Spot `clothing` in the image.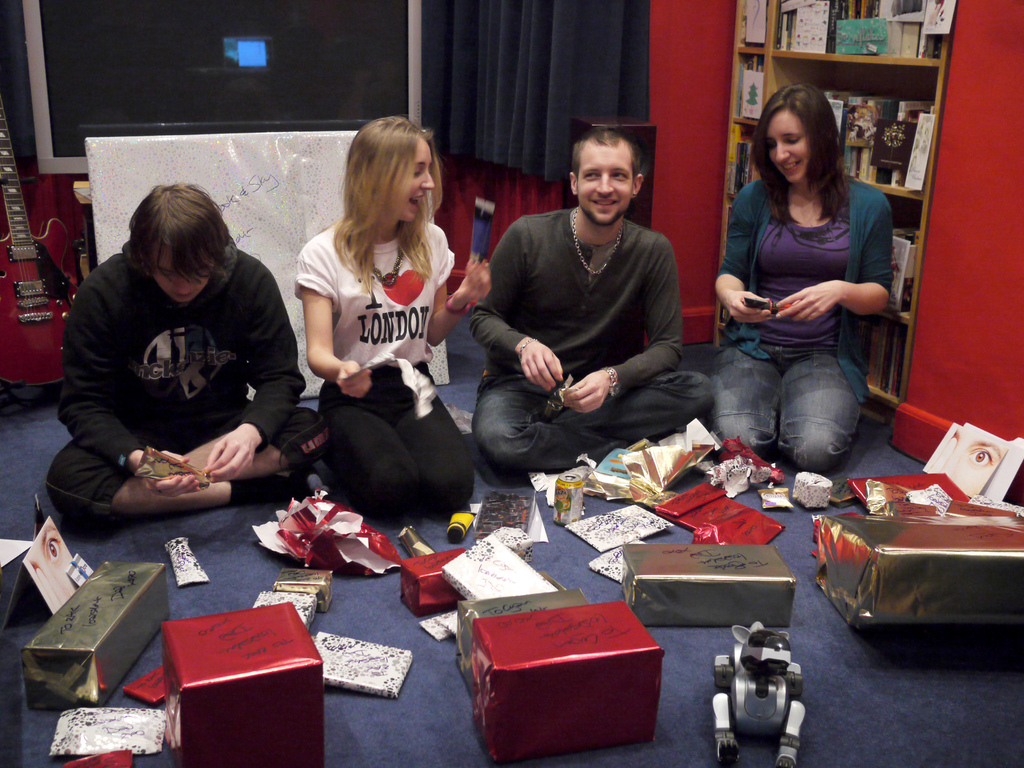
`clothing` found at (710,172,894,474).
